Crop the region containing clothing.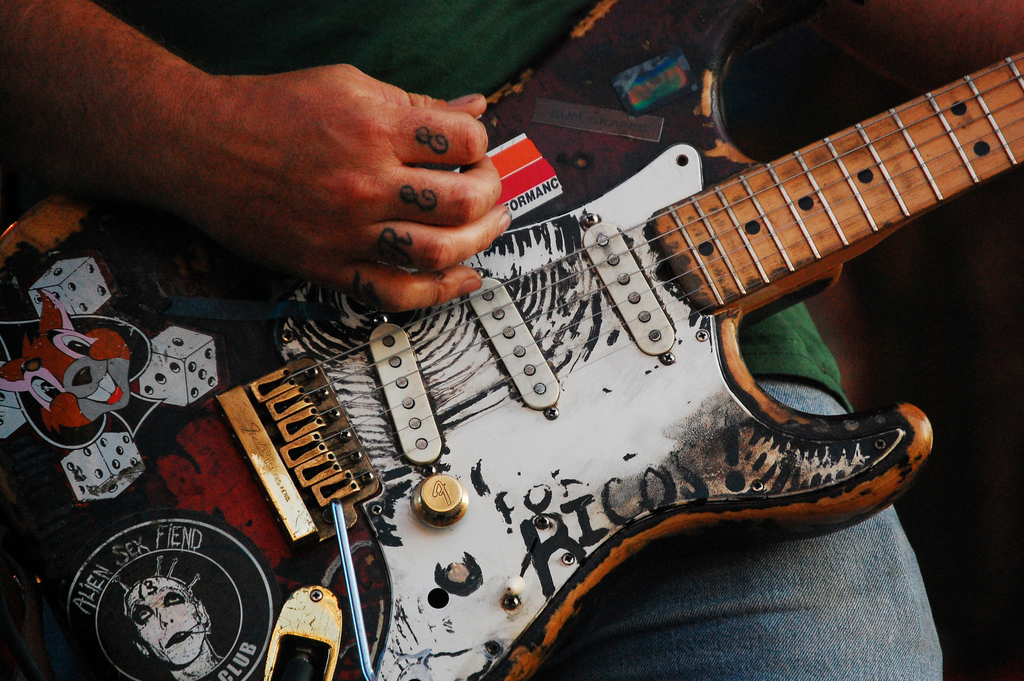
Crop region: {"left": 0, "top": 0, "right": 945, "bottom": 680}.
